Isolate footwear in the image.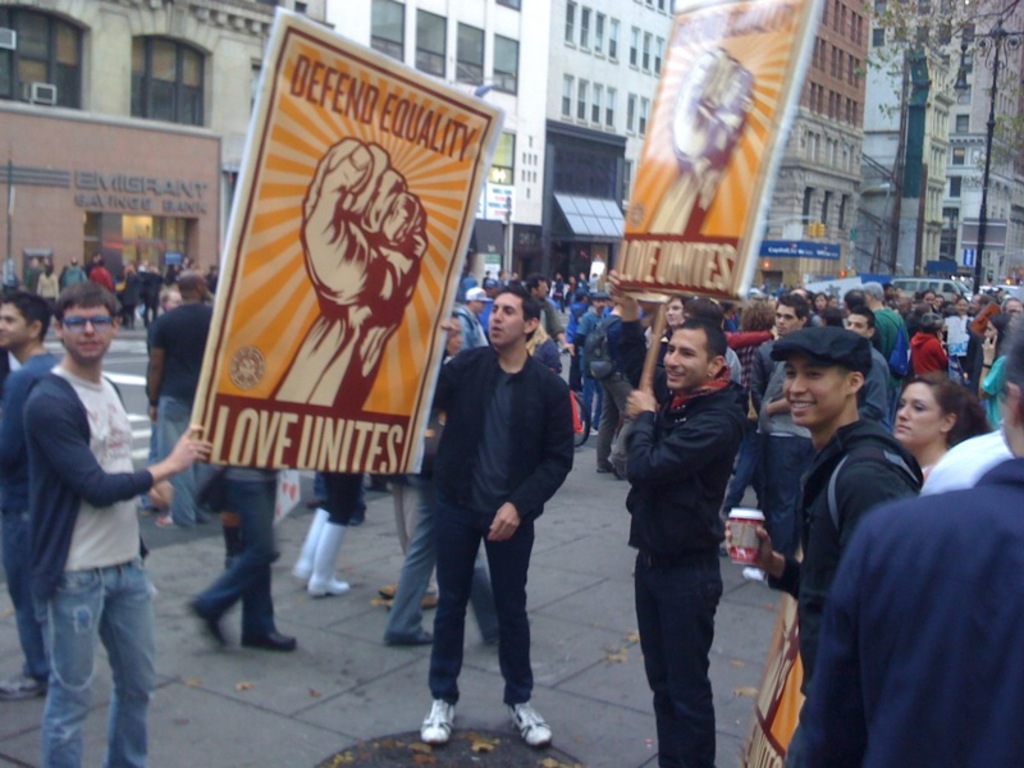
Isolated region: bbox=(504, 698, 553, 748).
